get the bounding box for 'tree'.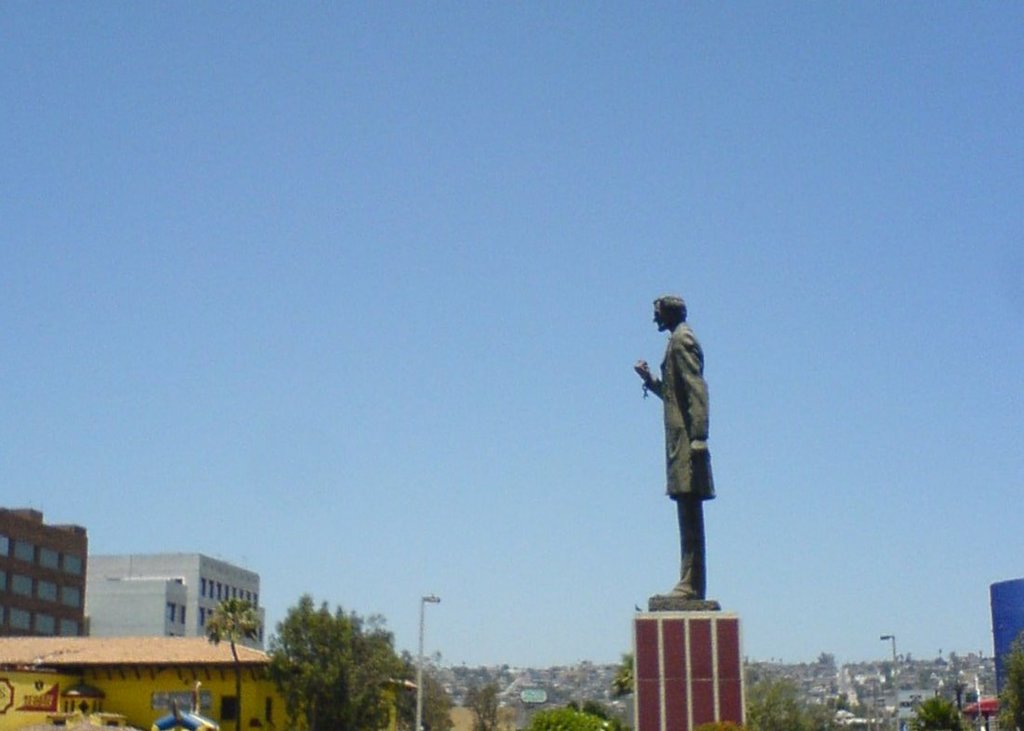
[left=257, top=603, right=405, bottom=712].
